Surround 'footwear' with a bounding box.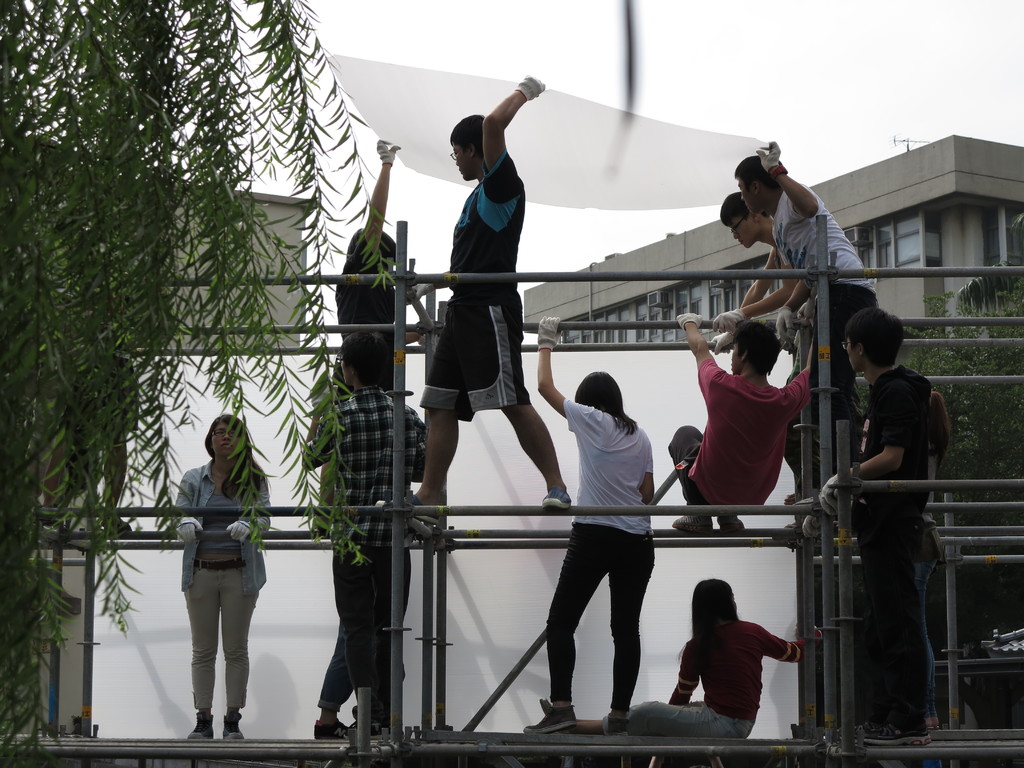
[x1=356, y1=721, x2=380, y2=738].
